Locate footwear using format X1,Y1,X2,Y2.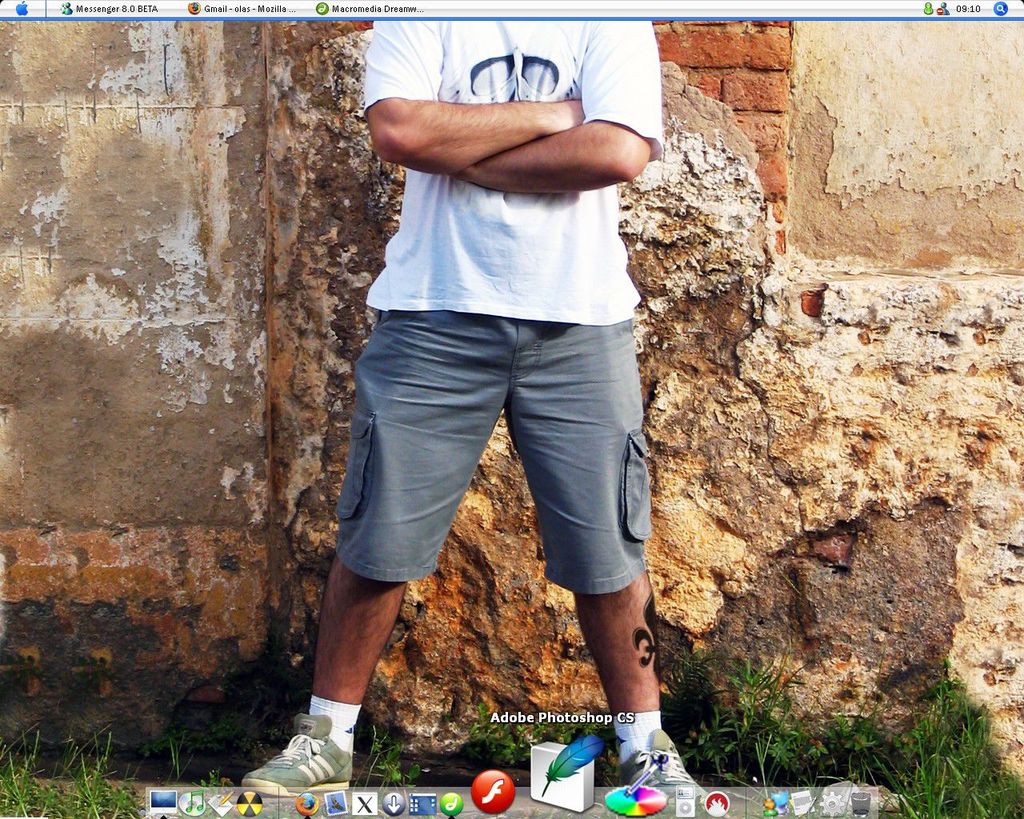
240,713,365,795.
